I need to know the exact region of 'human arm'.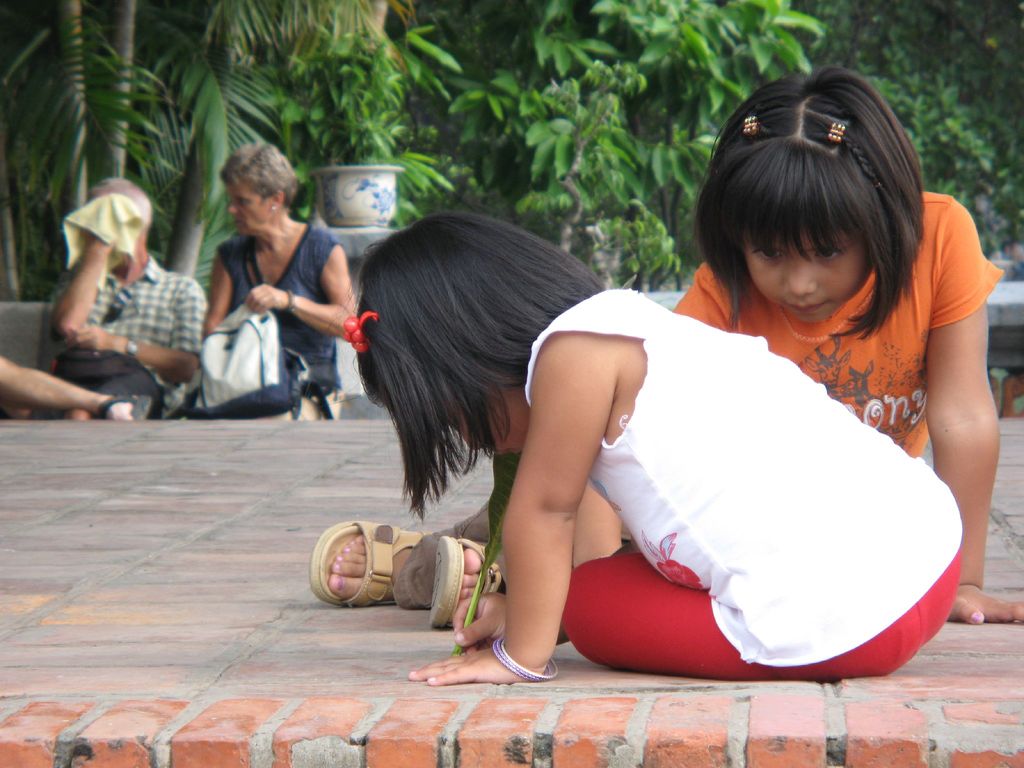
Region: rect(452, 477, 621, 659).
